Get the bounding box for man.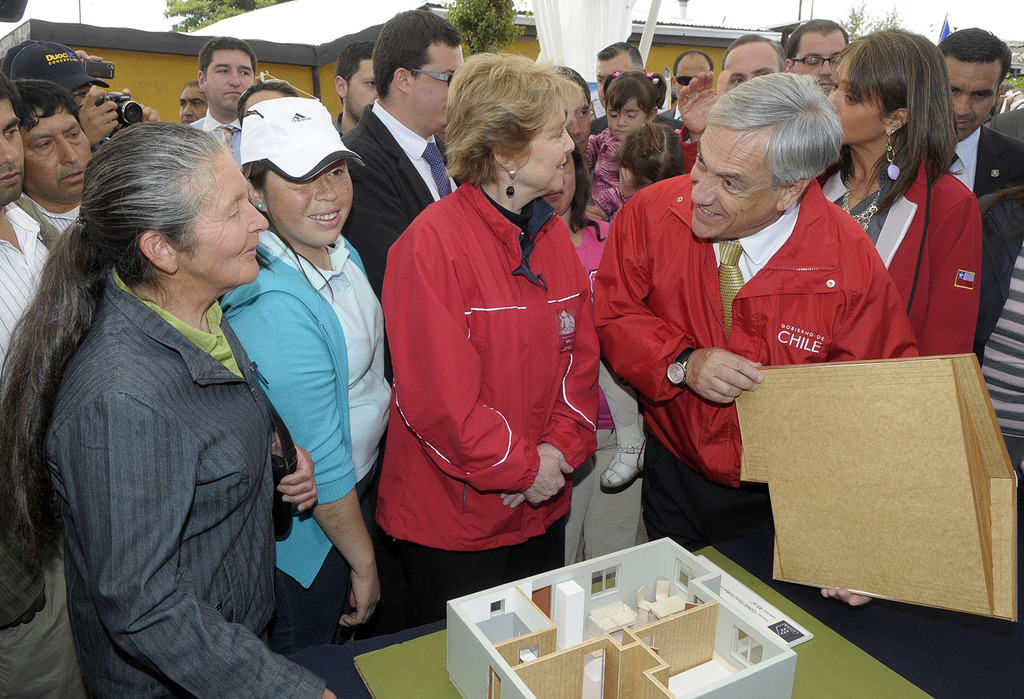
pyautogui.locateOnScreen(592, 75, 922, 604).
